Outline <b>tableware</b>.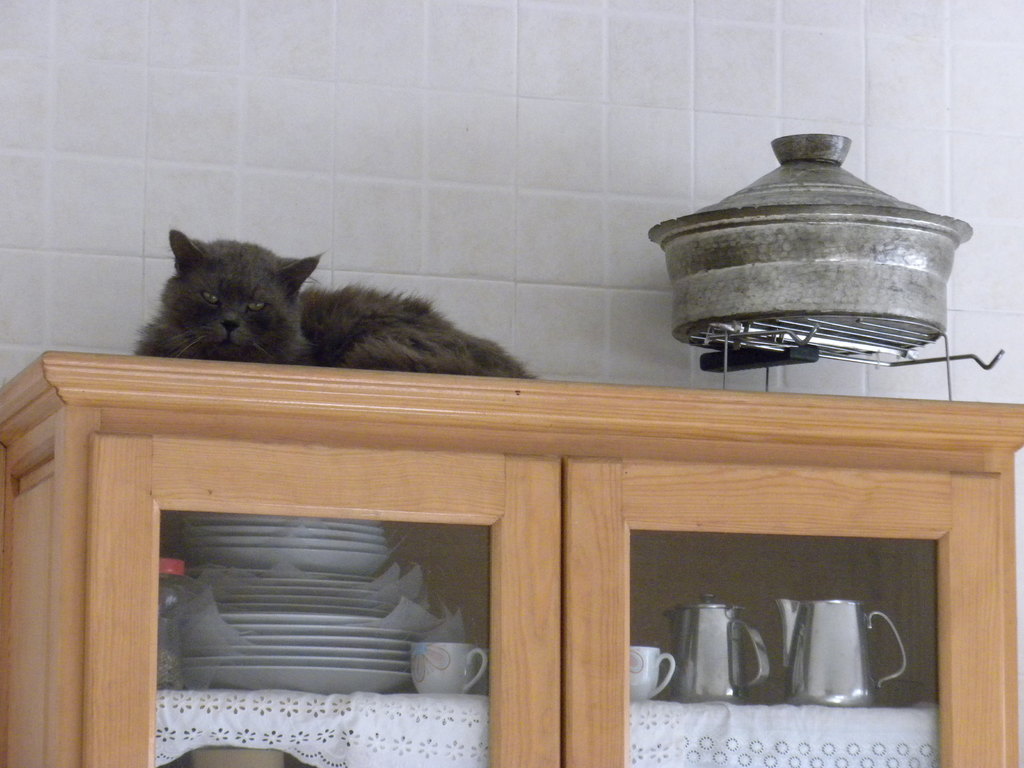
Outline: (410,640,491,694).
